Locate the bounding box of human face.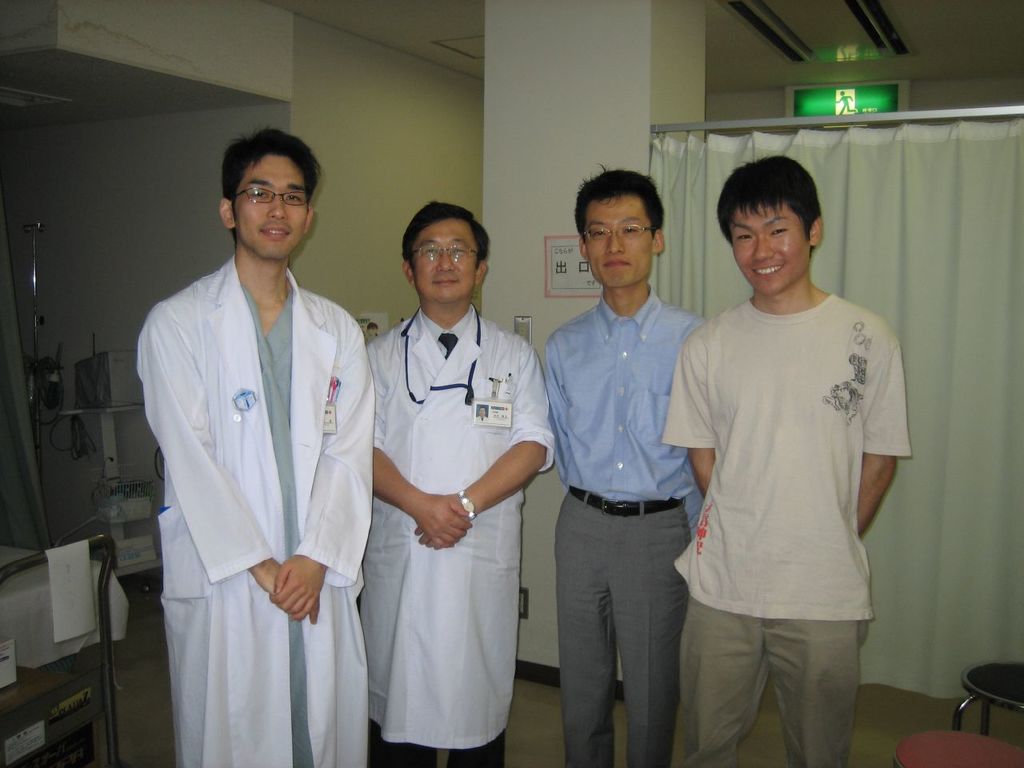
Bounding box: x1=418 y1=222 x2=474 y2=304.
